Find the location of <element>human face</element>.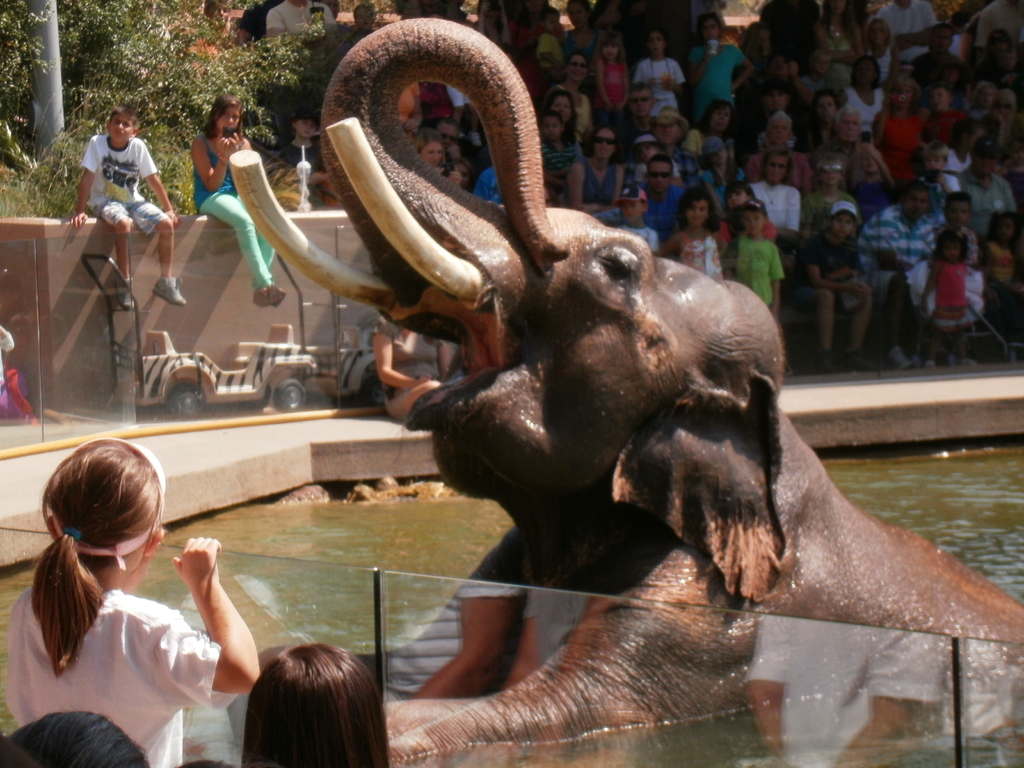
Location: (764,156,787,188).
